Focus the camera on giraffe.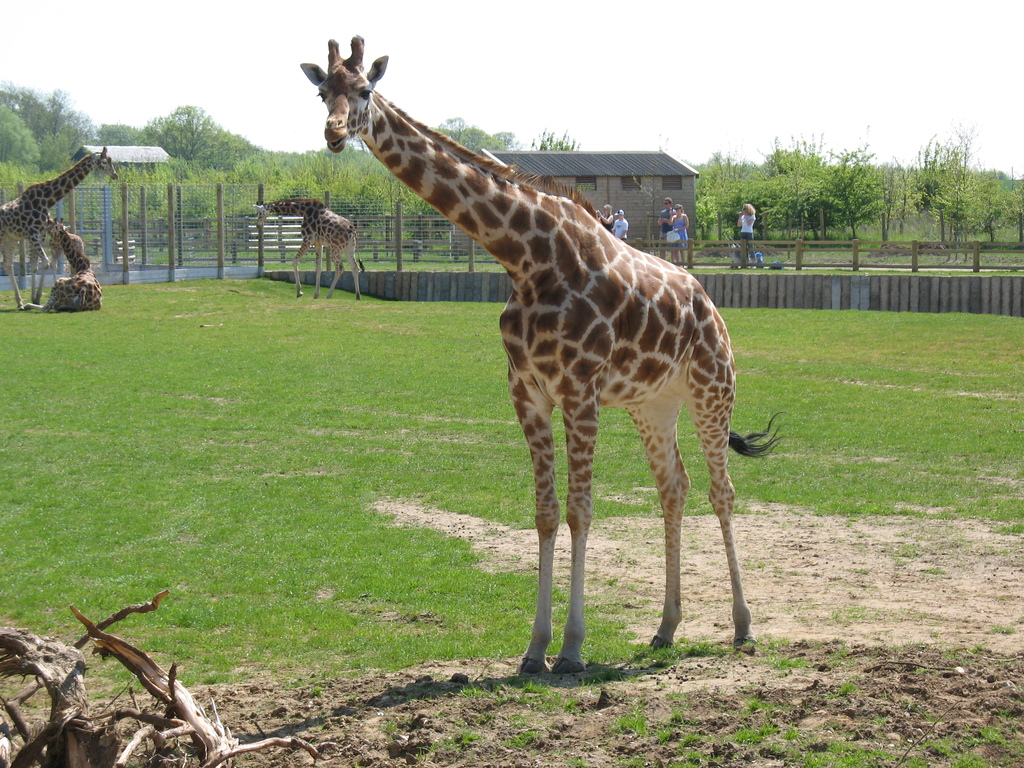
Focus region: left=311, top=54, right=751, bottom=688.
